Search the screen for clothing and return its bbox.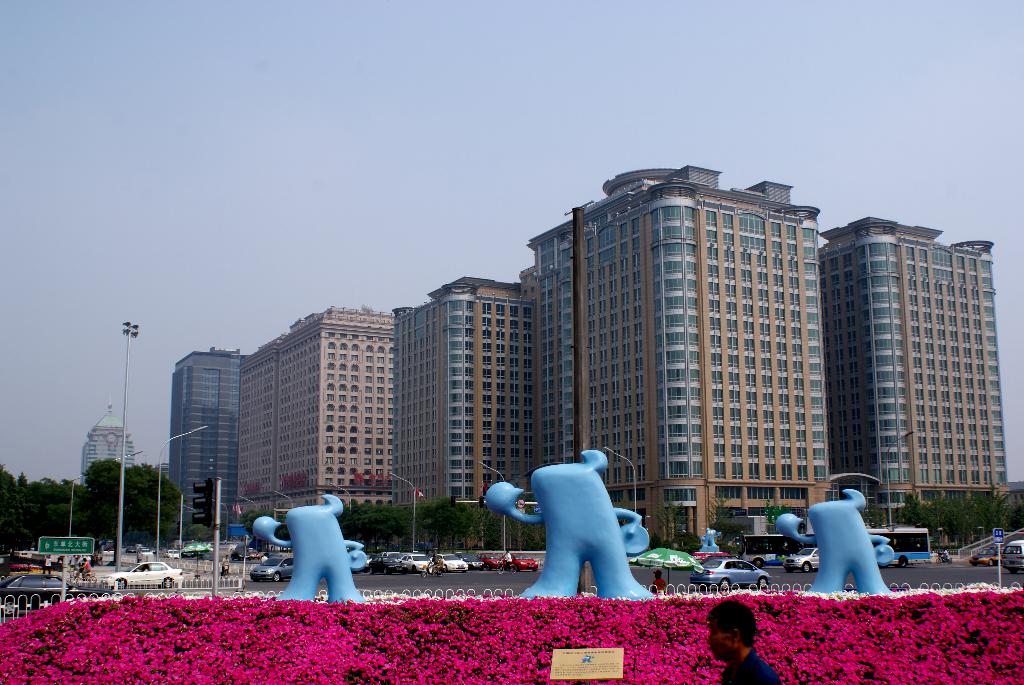
Found: {"x1": 717, "y1": 650, "x2": 783, "y2": 684}.
